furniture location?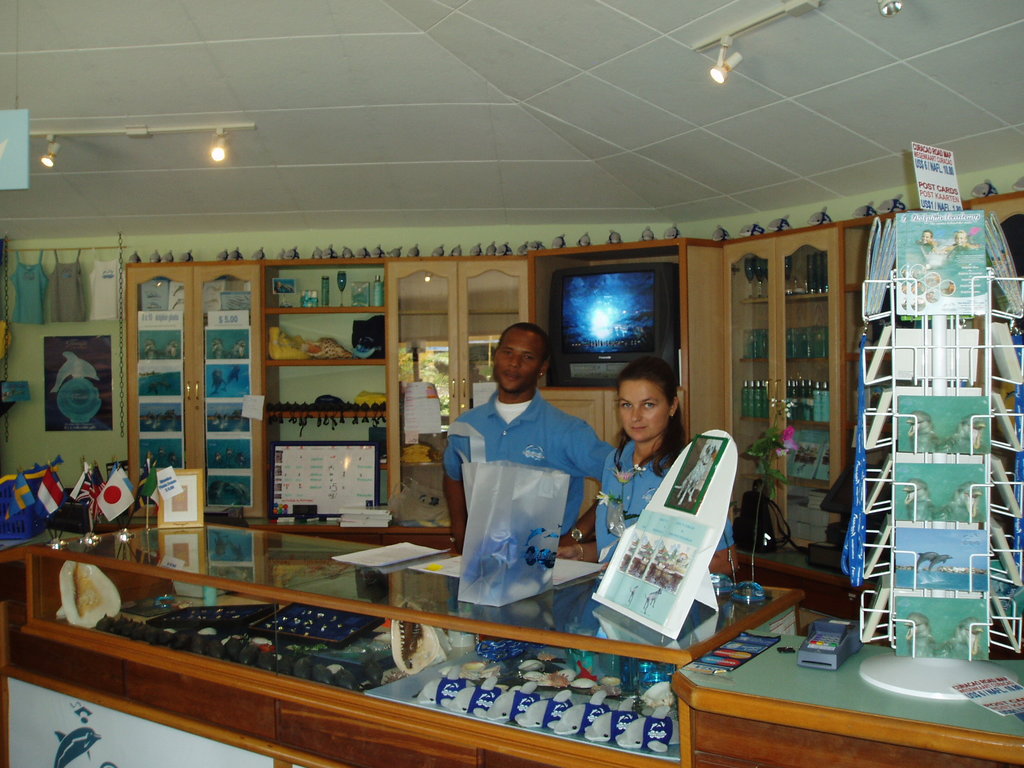
bbox(0, 514, 1023, 767)
